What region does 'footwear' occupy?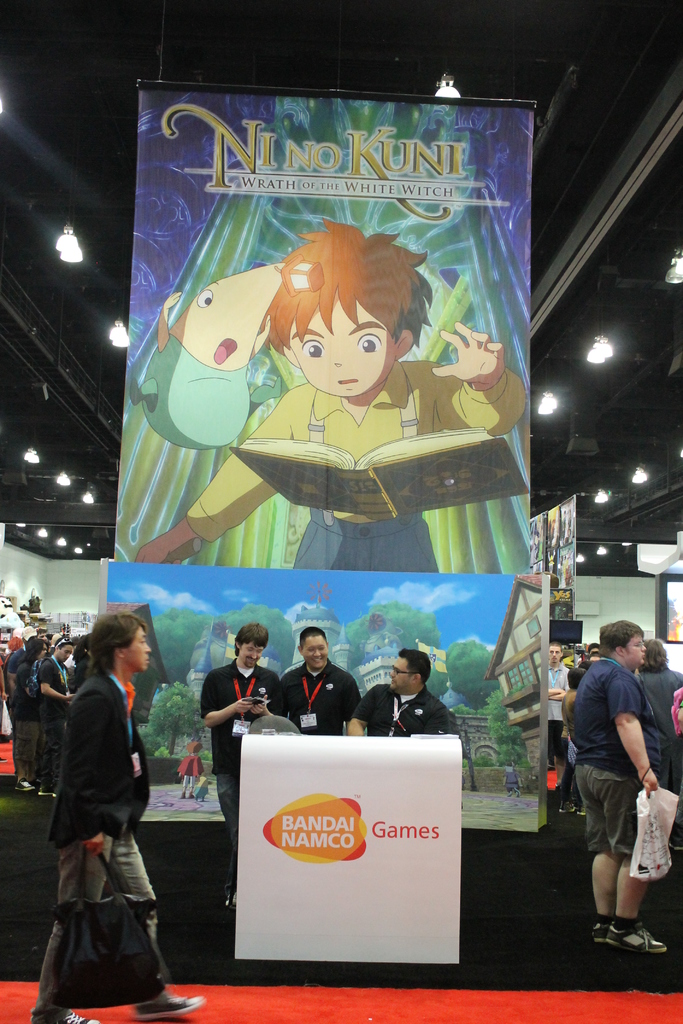
box(12, 778, 29, 796).
